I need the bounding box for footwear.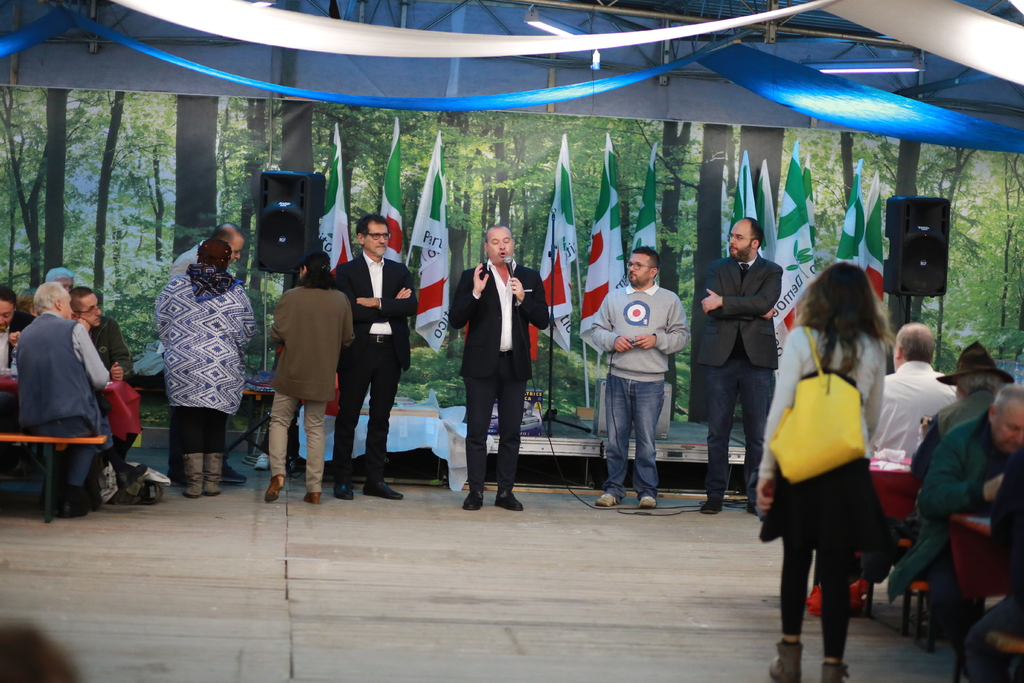
Here it is: 305,488,324,503.
